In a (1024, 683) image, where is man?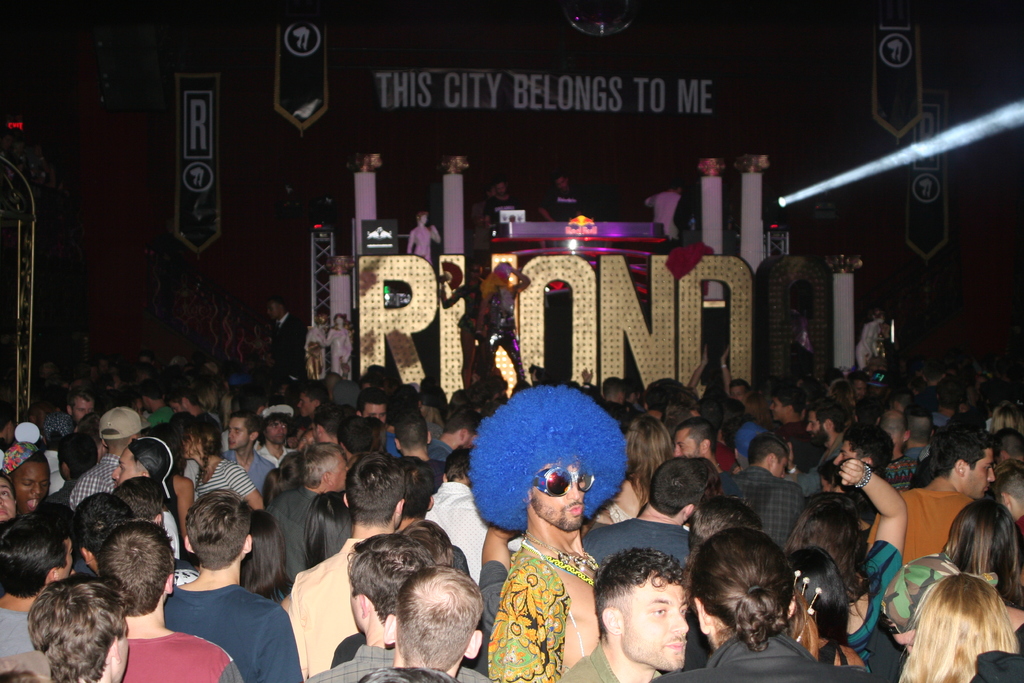
[x1=71, y1=490, x2=130, y2=580].
